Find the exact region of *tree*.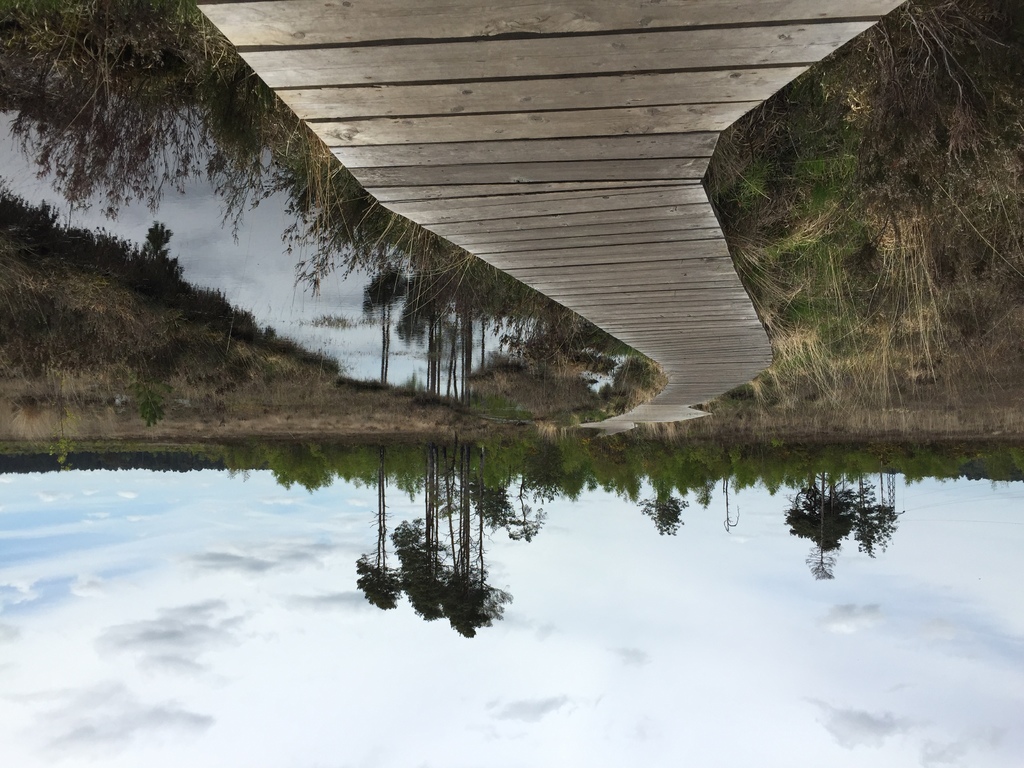
Exact region: <box>543,451,590,504</box>.
